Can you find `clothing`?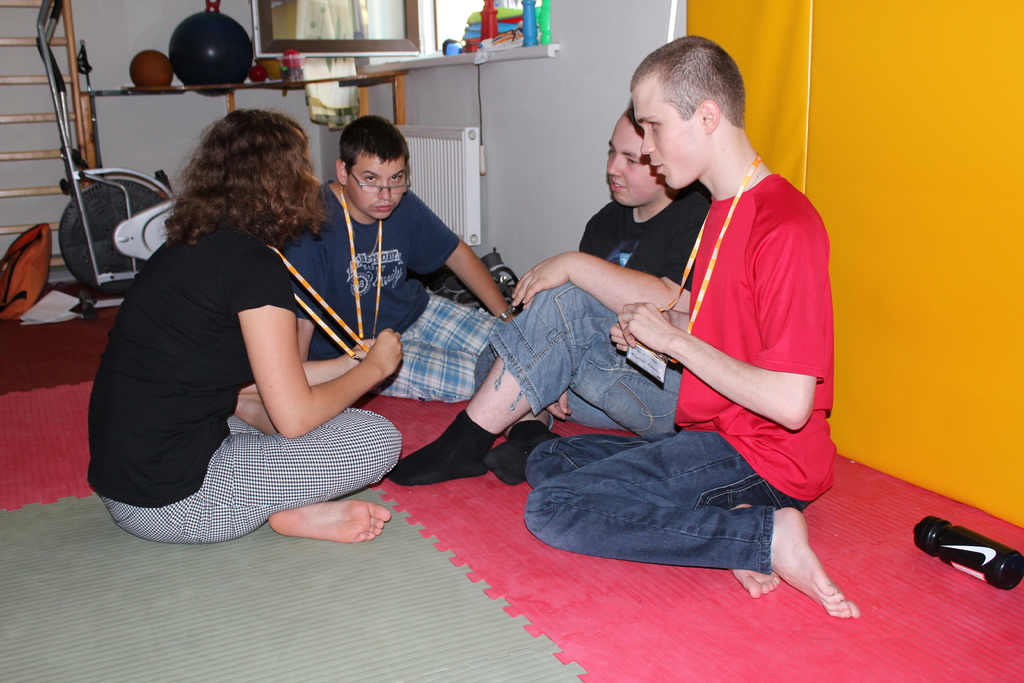
Yes, bounding box: bbox(401, 179, 709, 490).
